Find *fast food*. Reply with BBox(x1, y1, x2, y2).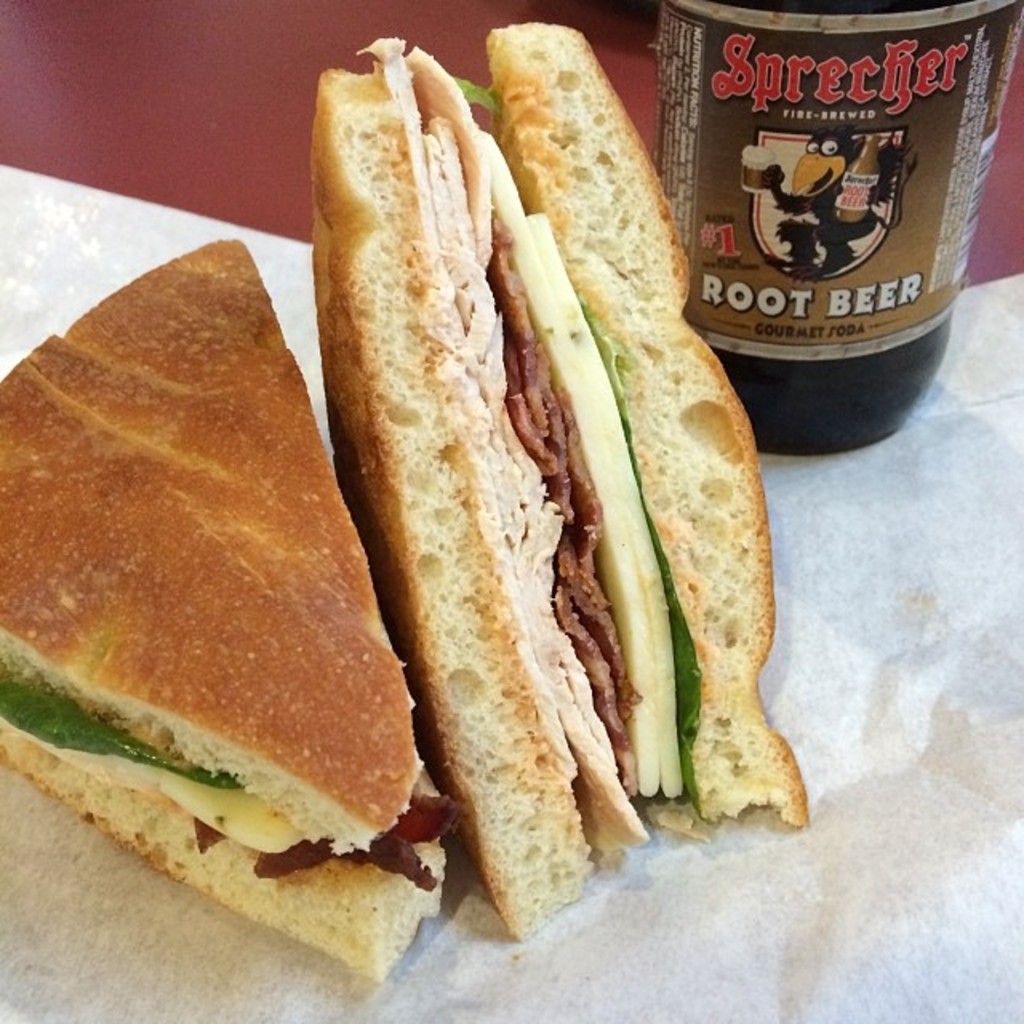
BBox(312, 19, 808, 944).
